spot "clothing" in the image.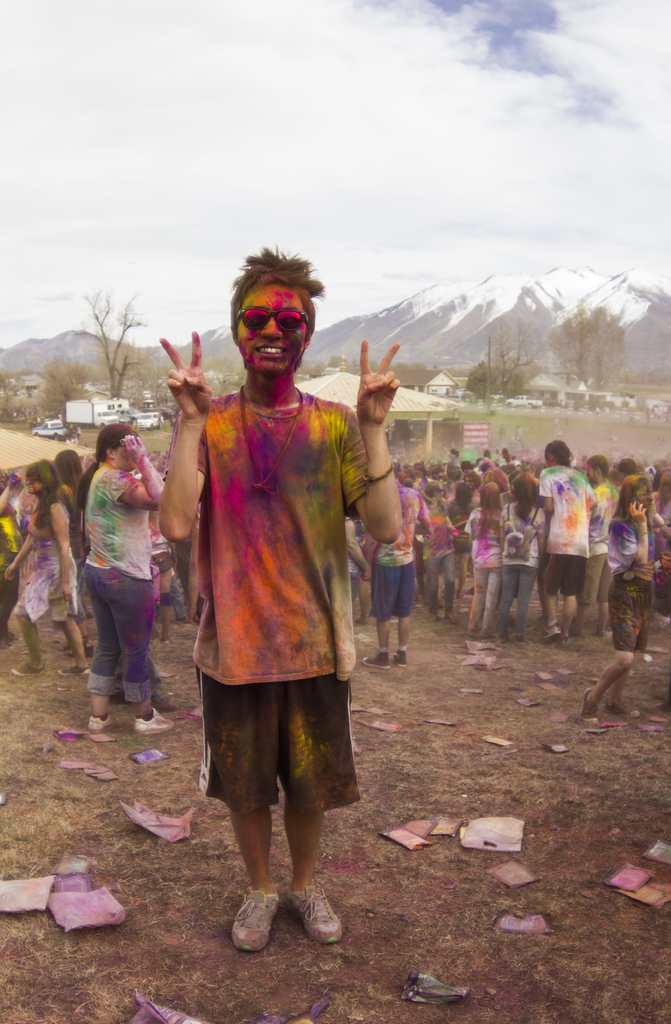
"clothing" found at Rect(374, 471, 432, 618).
